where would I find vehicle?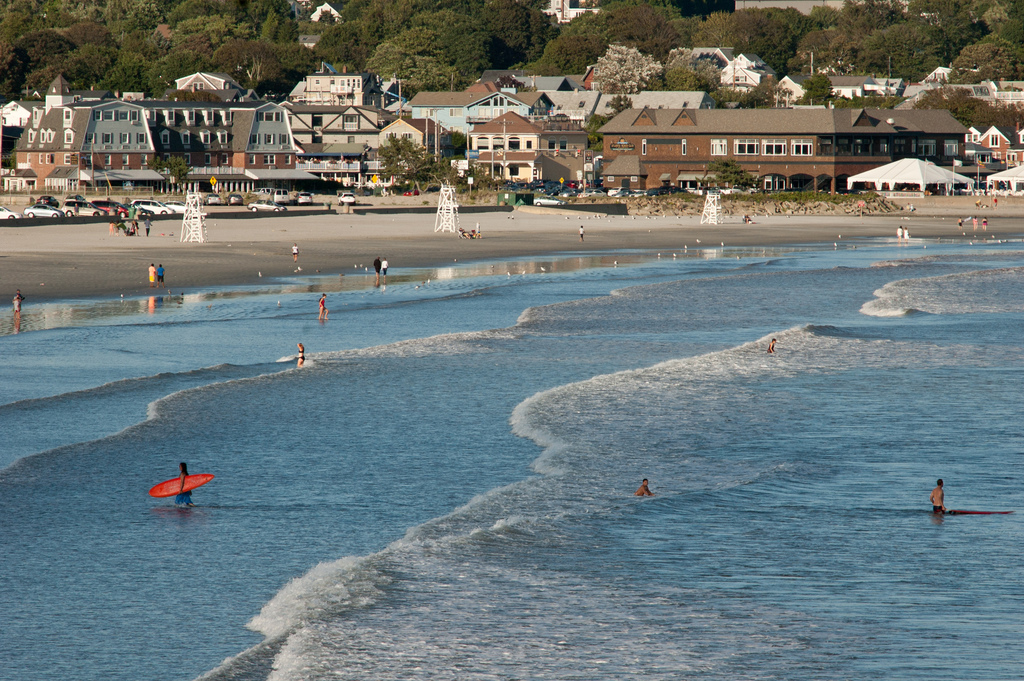
At BBox(337, 192, 357, 209).
